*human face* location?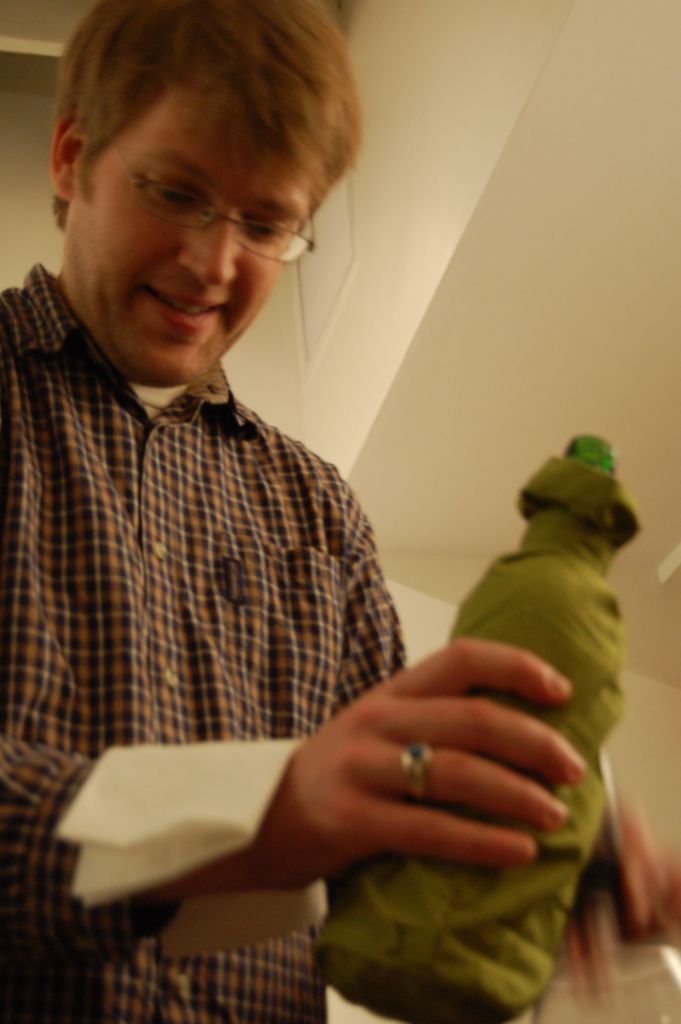
(x1=72, y1=71, x2=318, y2=383)
